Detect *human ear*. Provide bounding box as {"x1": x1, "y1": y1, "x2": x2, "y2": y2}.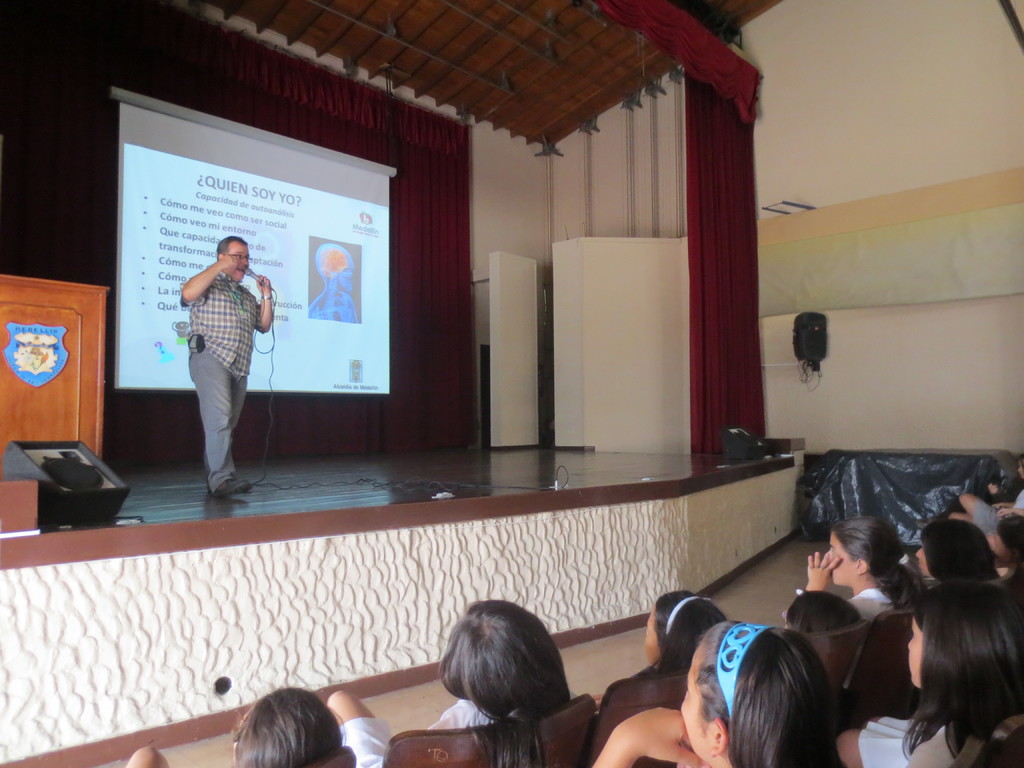
{"x1": 217, "y1": 253, "x2": 225, "y2": 259}.
